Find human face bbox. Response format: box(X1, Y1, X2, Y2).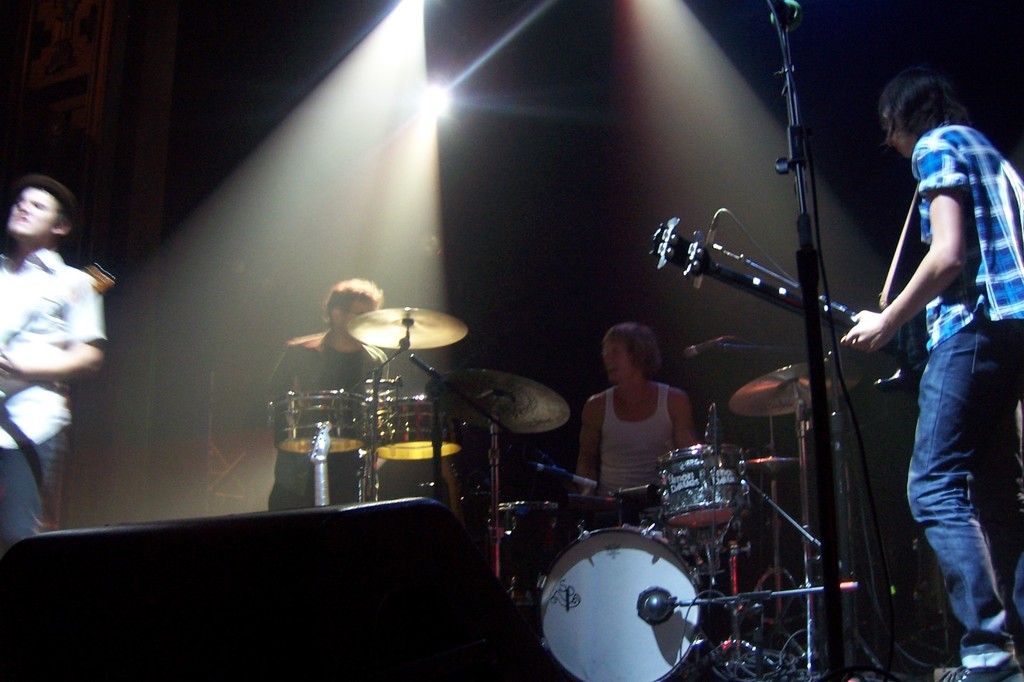
box(605, 341, 638, 384).
